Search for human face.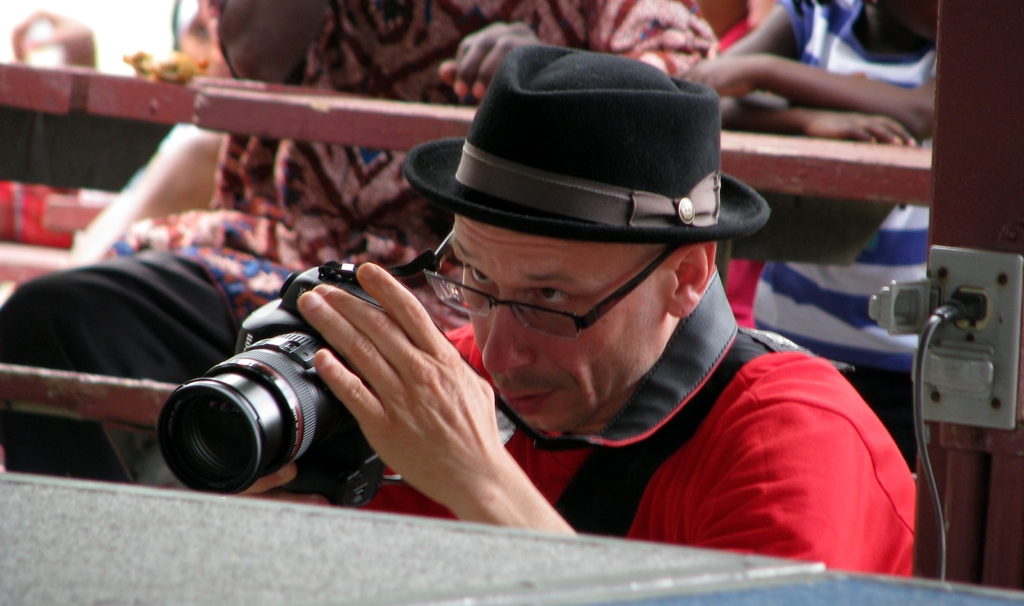
Found at <region>454, 234, 669, 430</region>.
